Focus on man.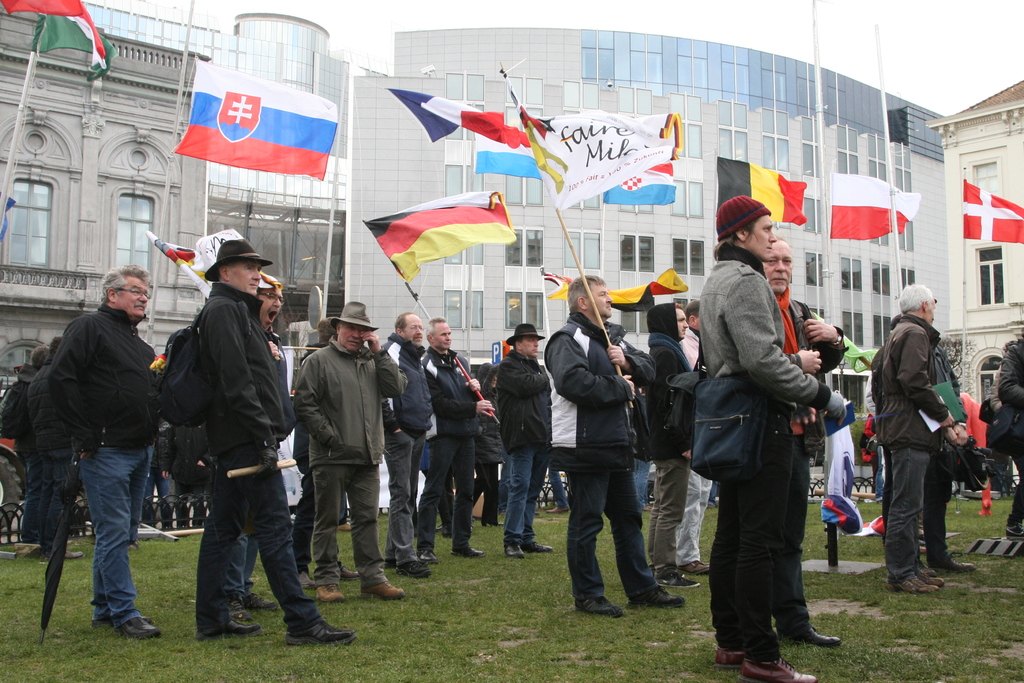
Focused at left=45, top=265, right=160, bottom=641.
